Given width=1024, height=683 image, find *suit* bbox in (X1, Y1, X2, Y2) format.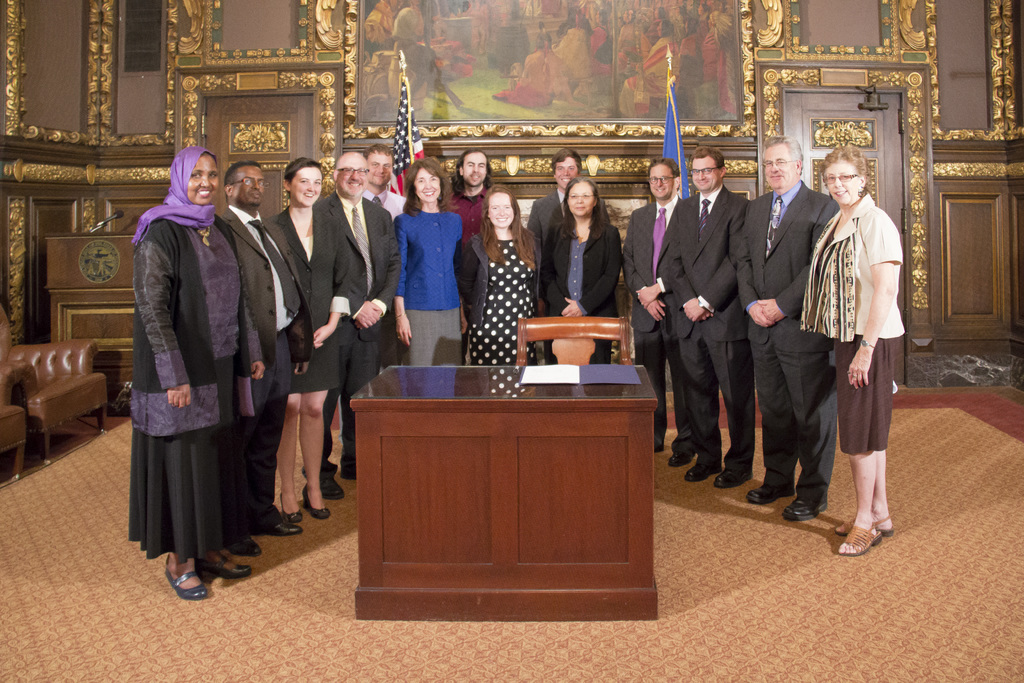
(218, 202, 316, 542).
